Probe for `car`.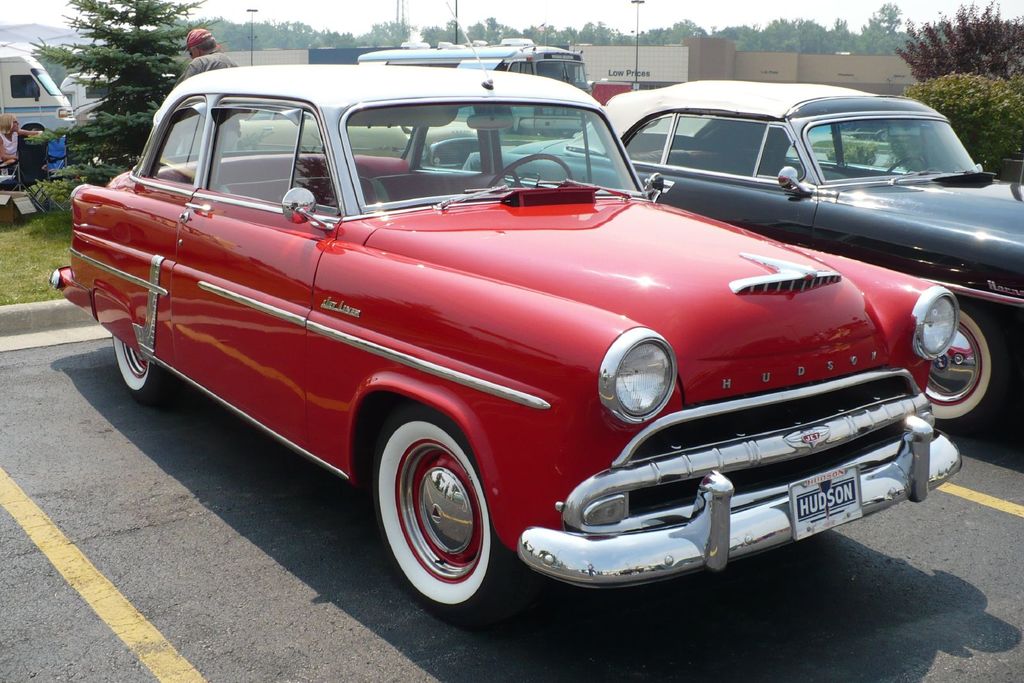
Probe result: (x1=47, y1=2, x2=962, y2=625).
